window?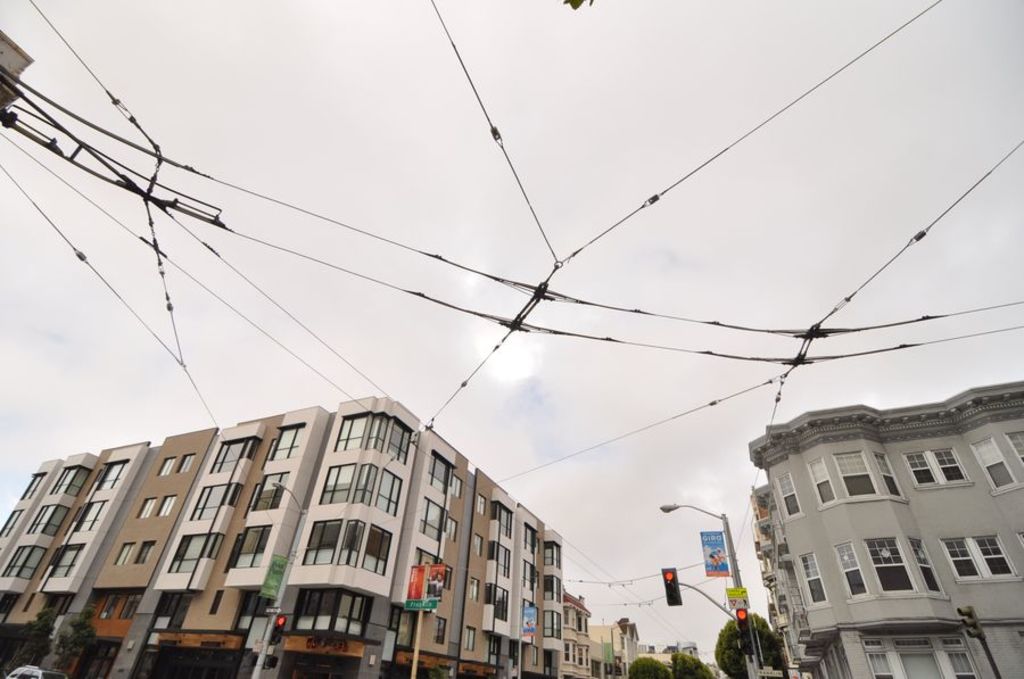
box=[525, 521, 538, 547]
